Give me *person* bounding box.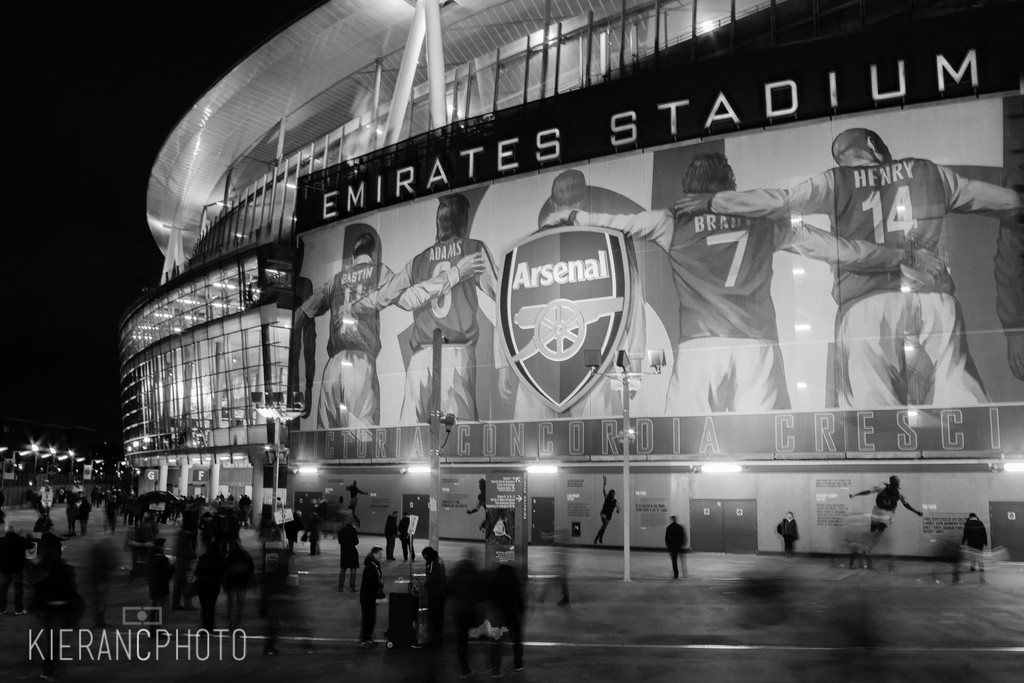
(left=141, top=543, right=170, bottom=605).
